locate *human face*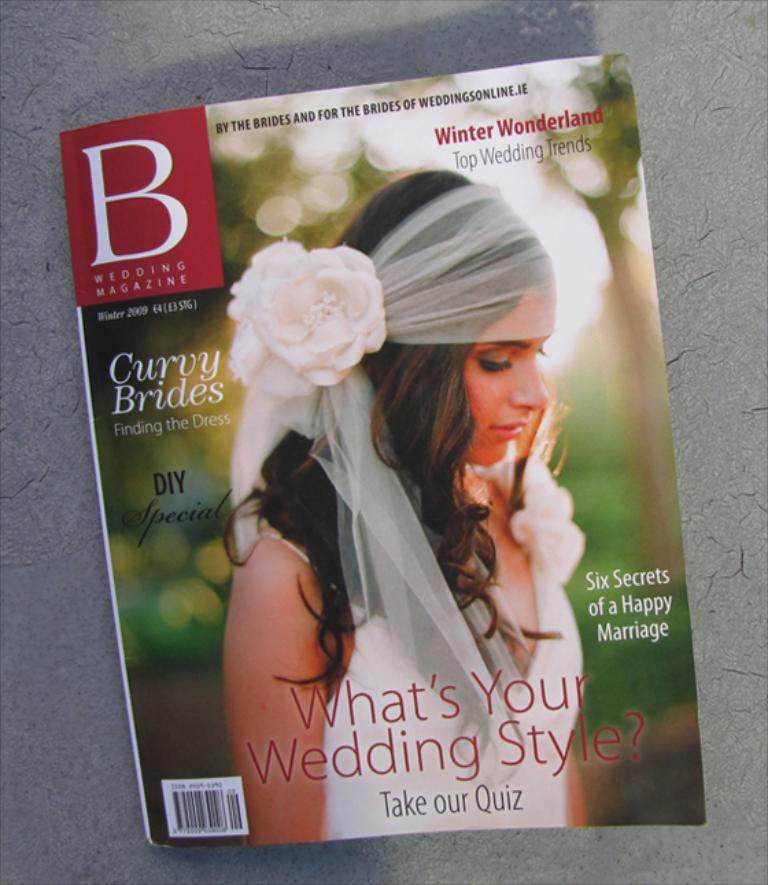
locate(472, 280, 553, 473)
